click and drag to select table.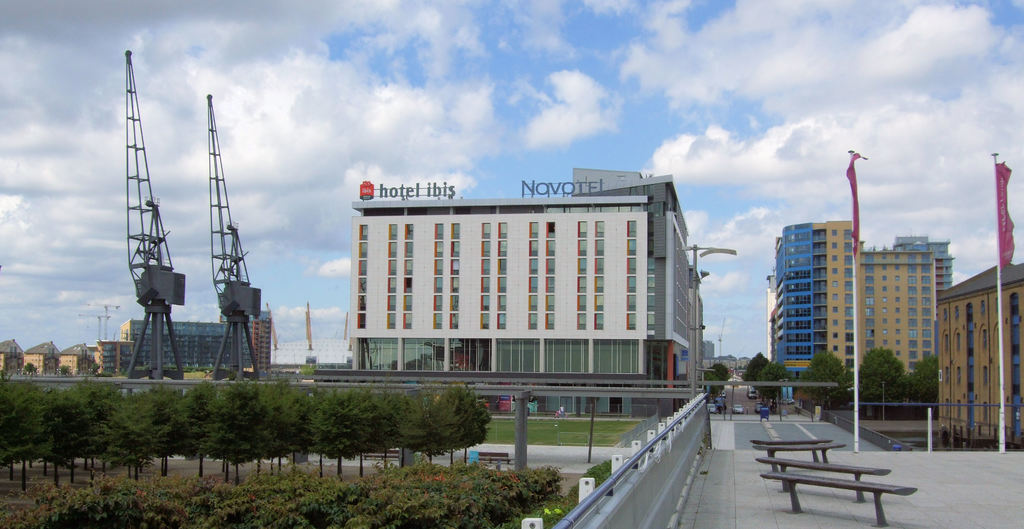
Selection: <region>749, 437, 847, 469</region>.
